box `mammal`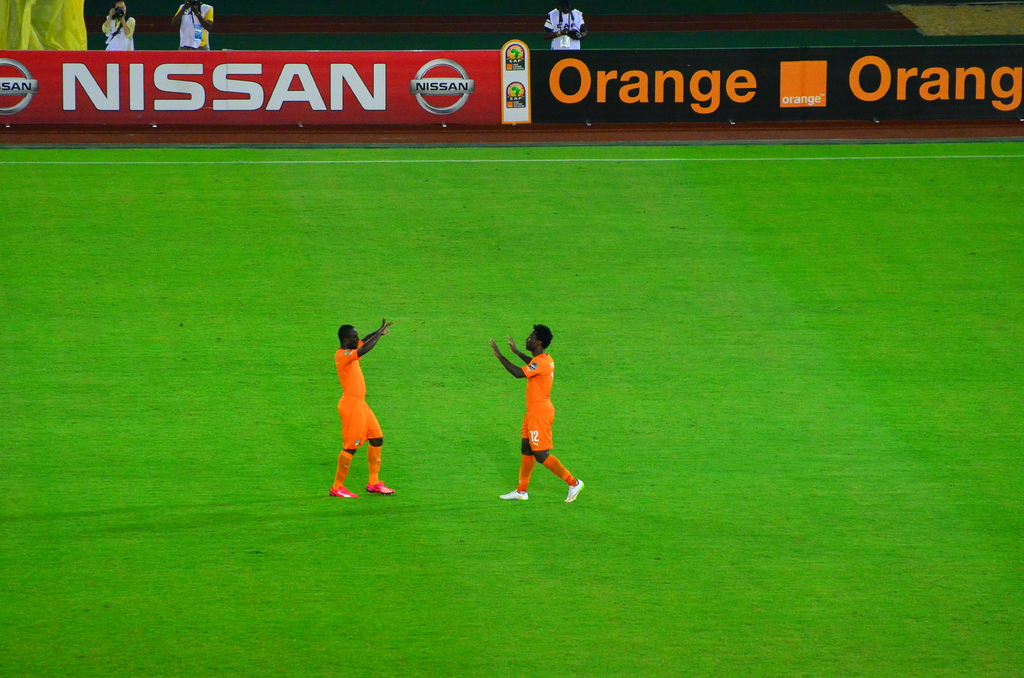
bbox=[499, 323, 569, 508]
